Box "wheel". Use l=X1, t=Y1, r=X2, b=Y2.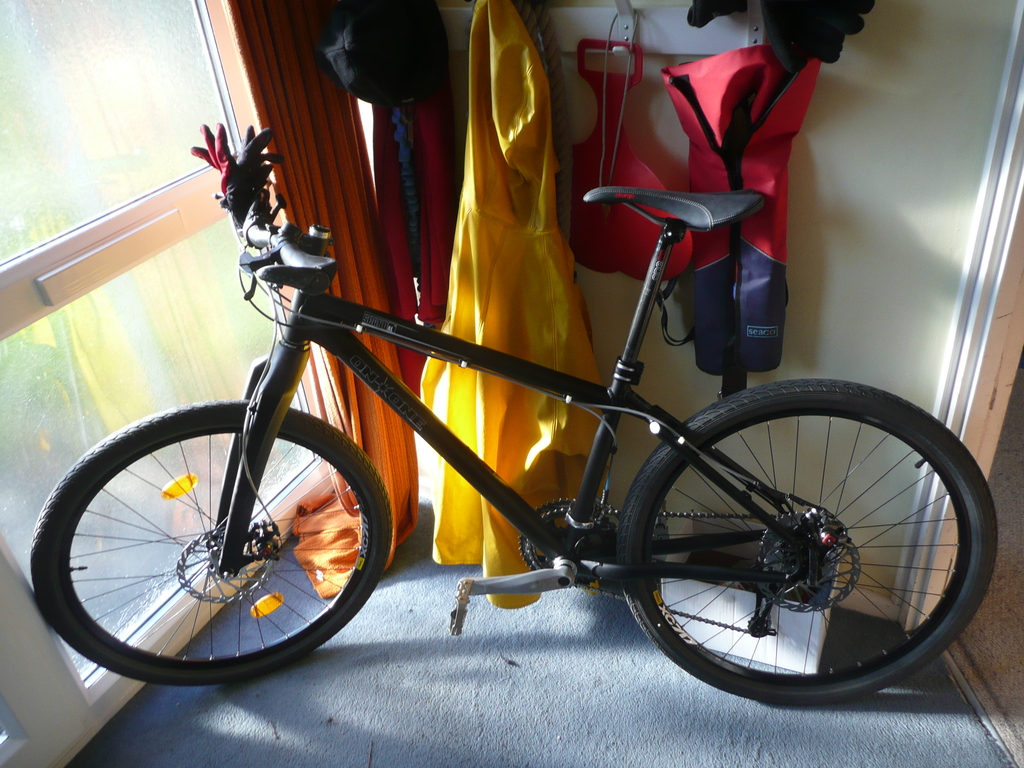
l=614, t=376, r=1000, b=708.
